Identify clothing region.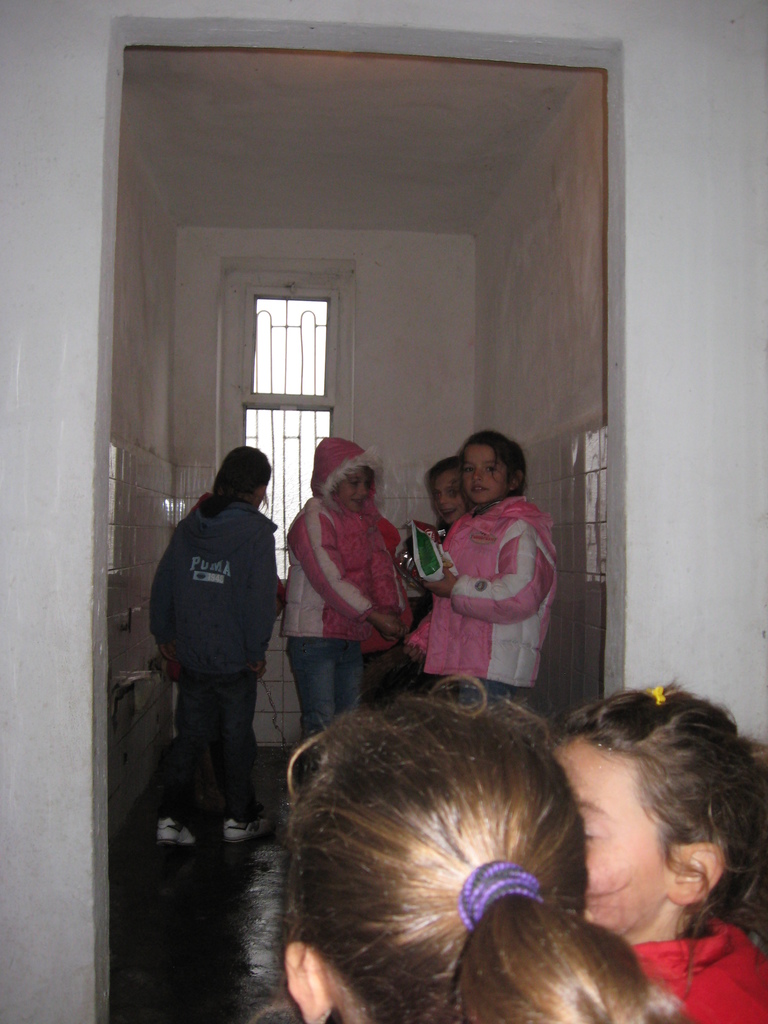
Region: bbox=[411, 486, 569, 701].
